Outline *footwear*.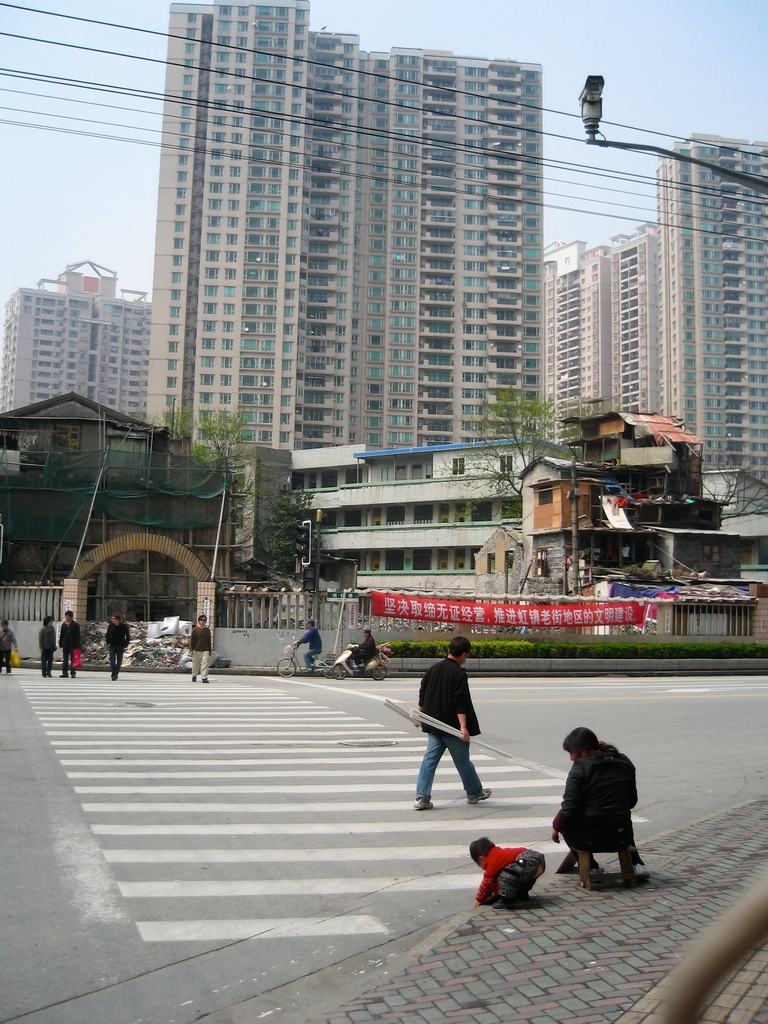
Outline: x1=46, y1=669, x2=50, y2=676.
